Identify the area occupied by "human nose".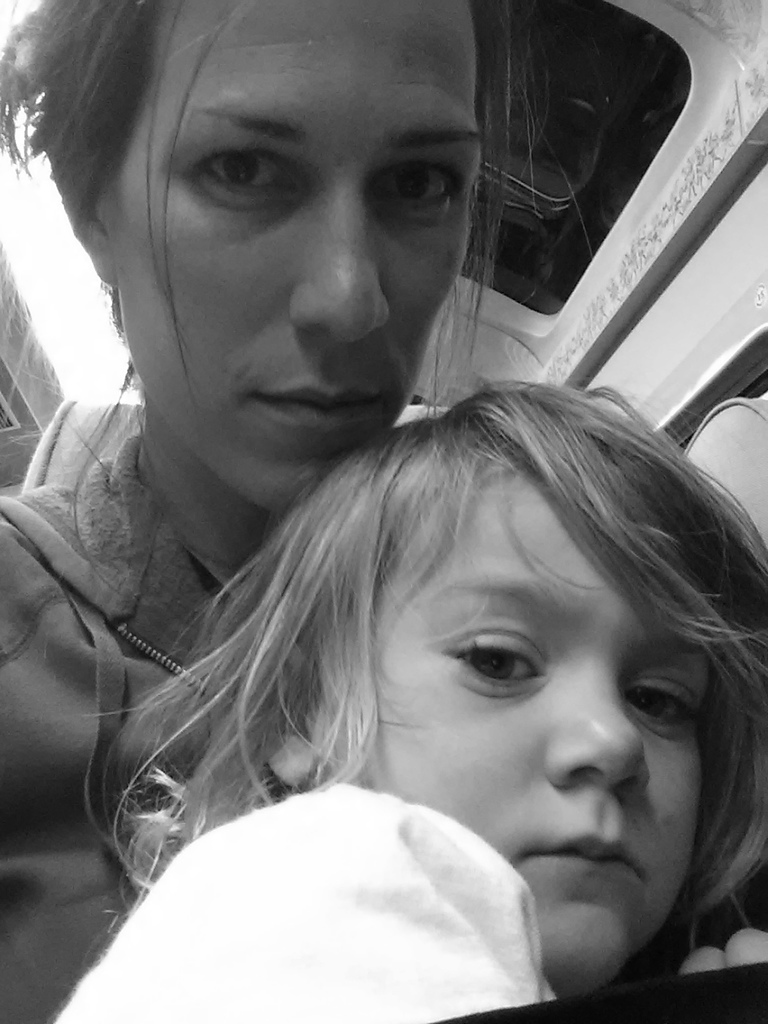
Area: 542,680,651,797.
